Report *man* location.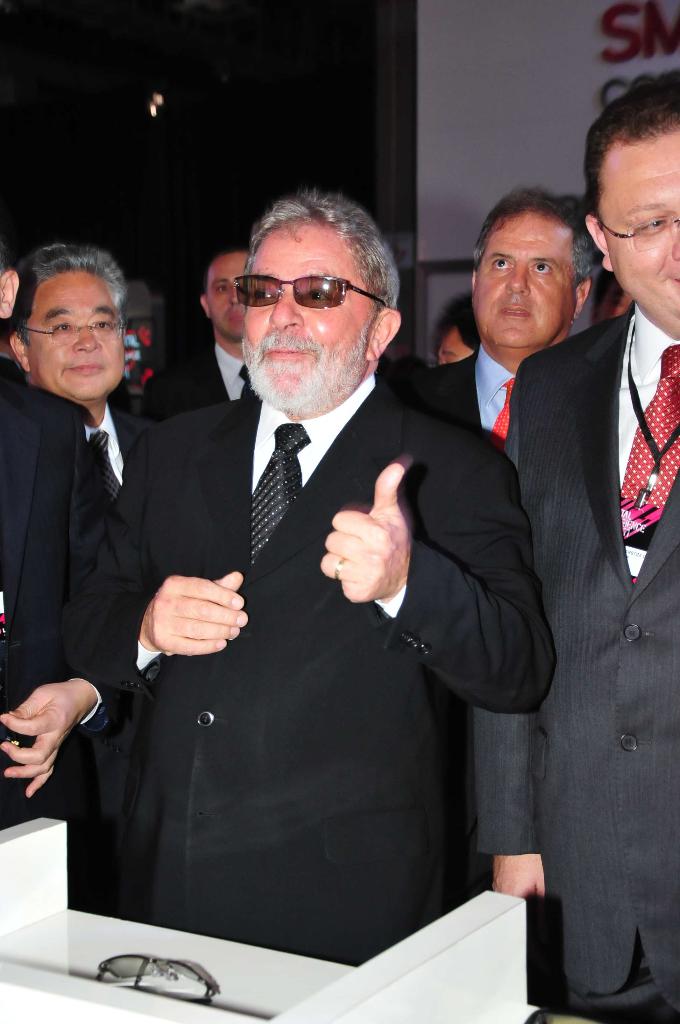
Report: bbox=[100, 202, 485, 970].
